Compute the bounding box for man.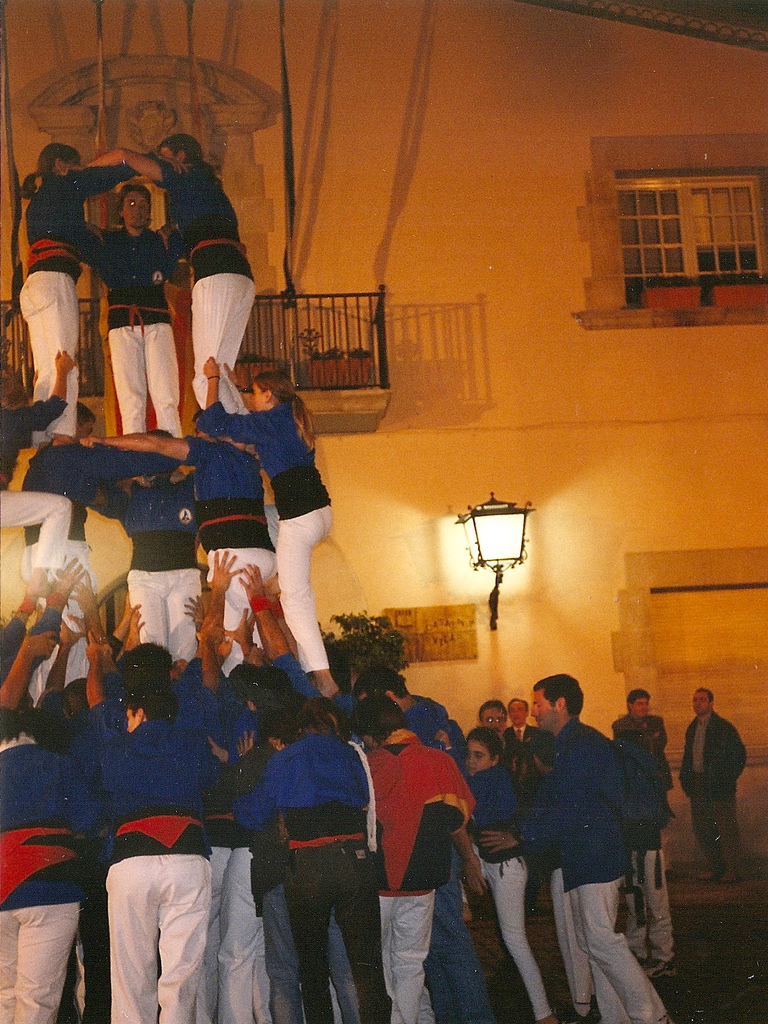
<region>678, 683, 748, 875</region>.
